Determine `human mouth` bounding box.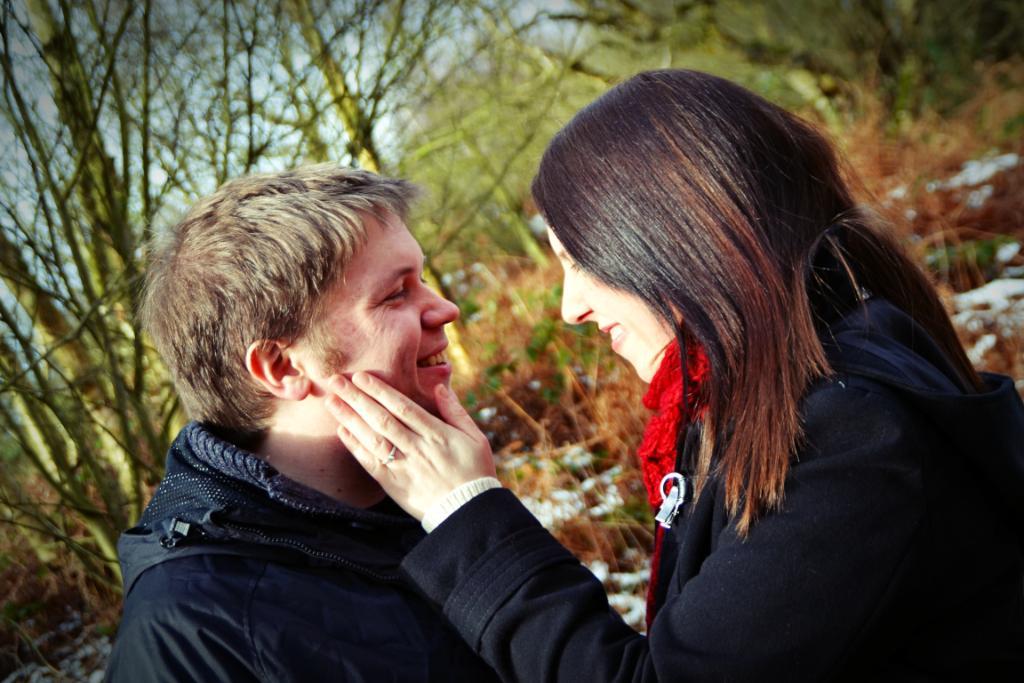
Determined: {"x1": 598, "y1": 324, "x2": 629, "y2": 351}.
